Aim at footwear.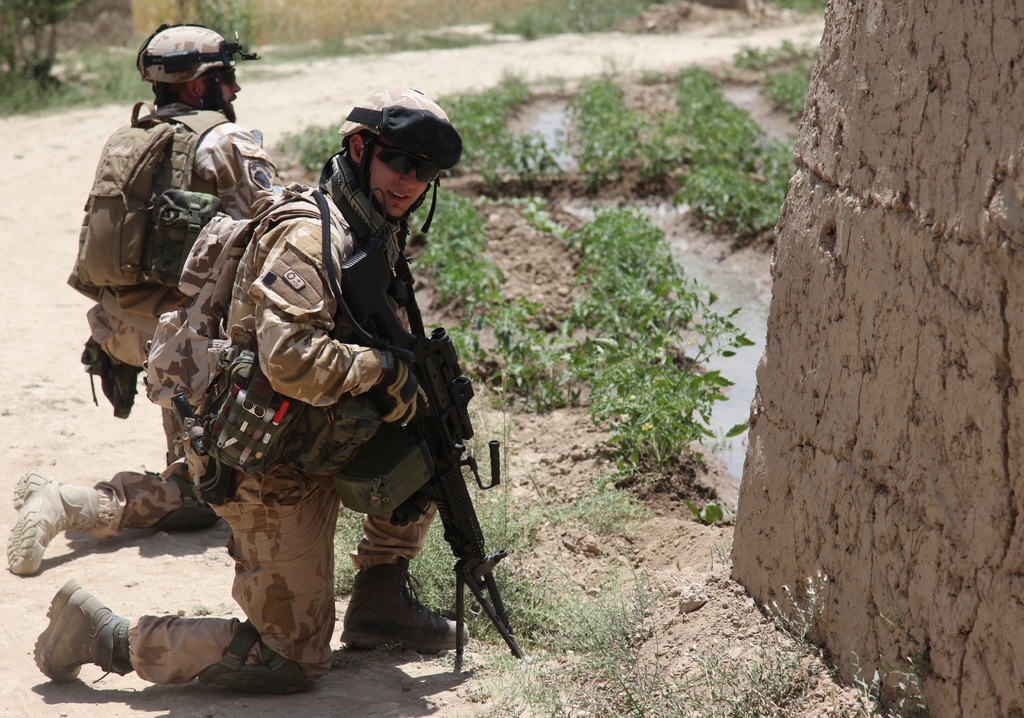
Aimed at (left=29, top=574, right=124, bottom=685).
